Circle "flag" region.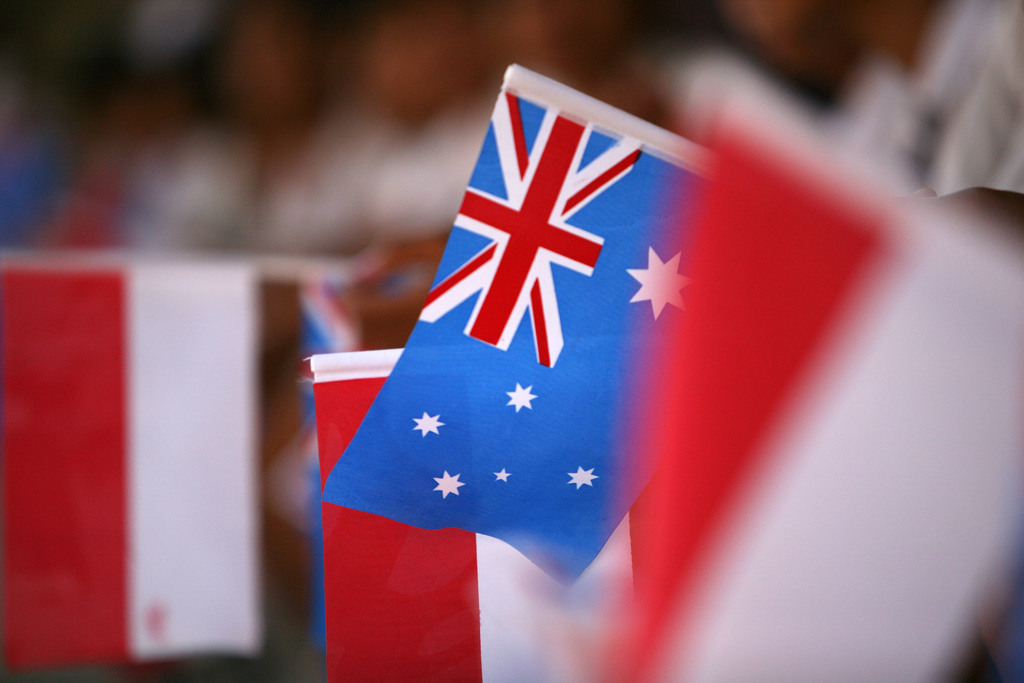
Region: Rect(3, 261, 267, 650).
